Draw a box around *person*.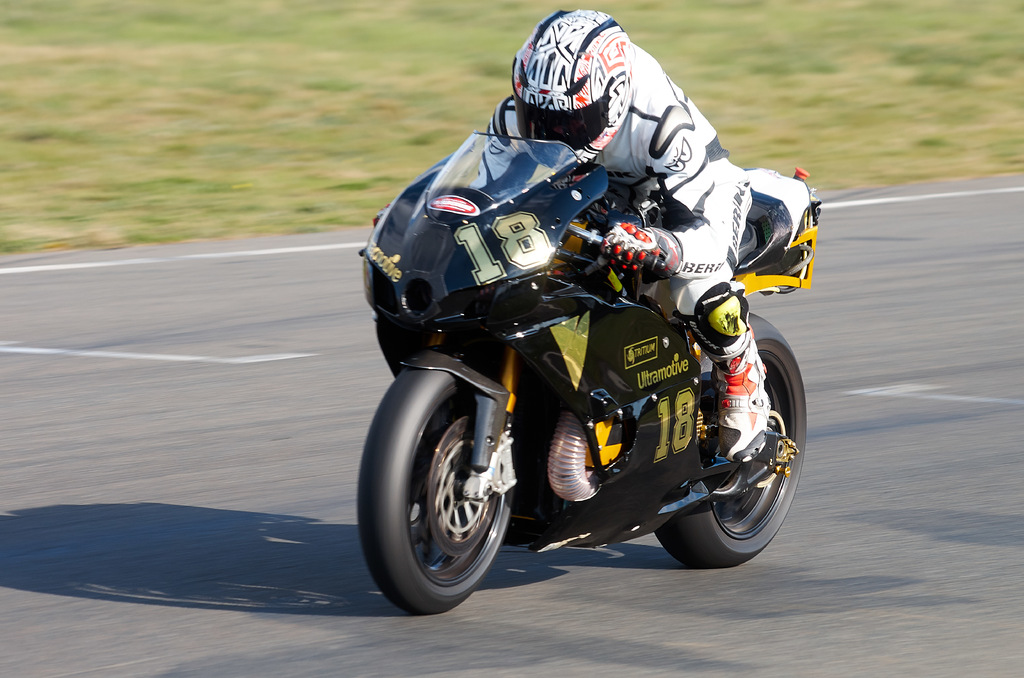
[x1=460, y1=16, x2=774, y2=458].
